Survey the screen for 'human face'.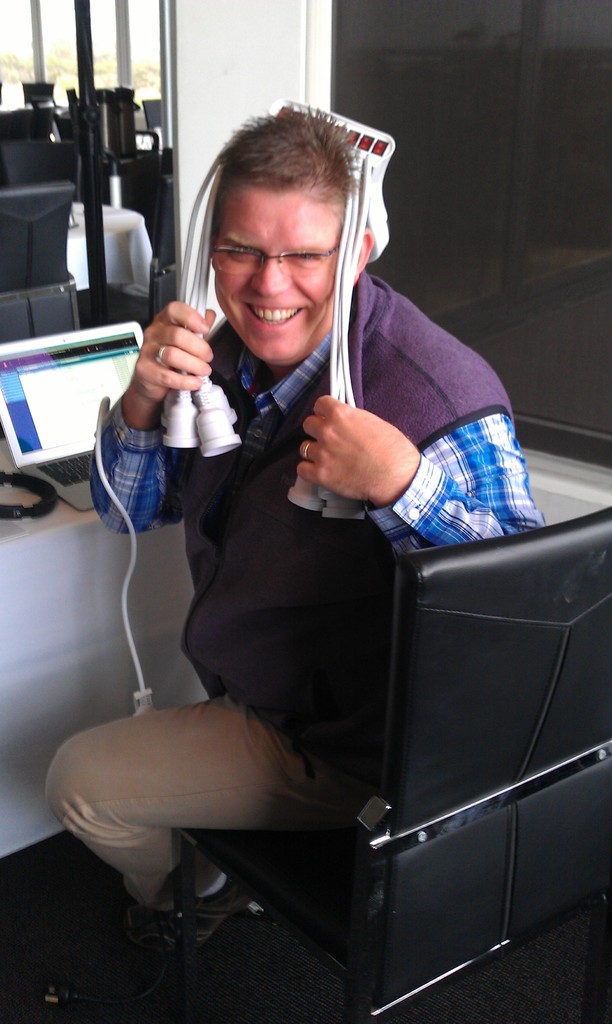
Survey found: detection(211, 183, 342, 370).
